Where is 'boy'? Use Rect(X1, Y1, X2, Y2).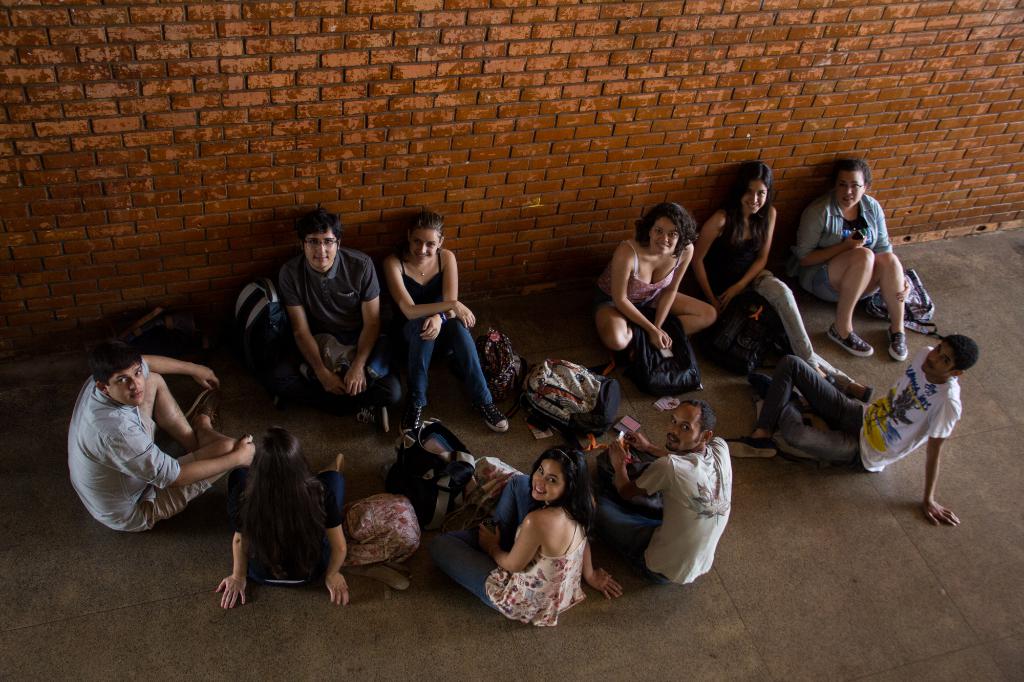
Rect(257, 205, 404, 439).
